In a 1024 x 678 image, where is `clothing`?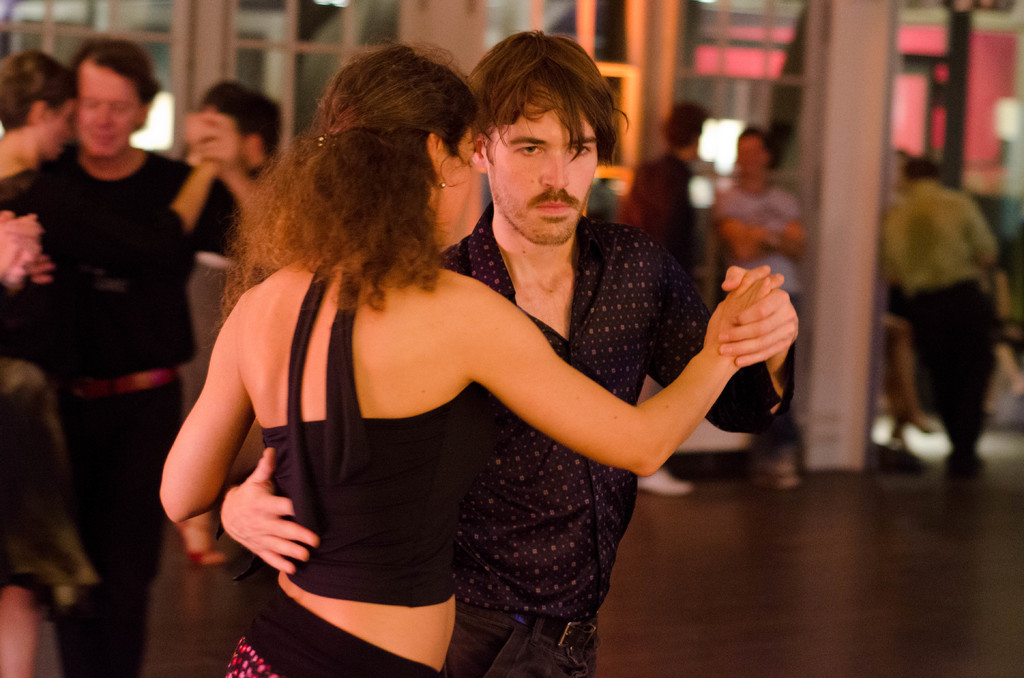
bbox=[426, 213, 788, 677].
